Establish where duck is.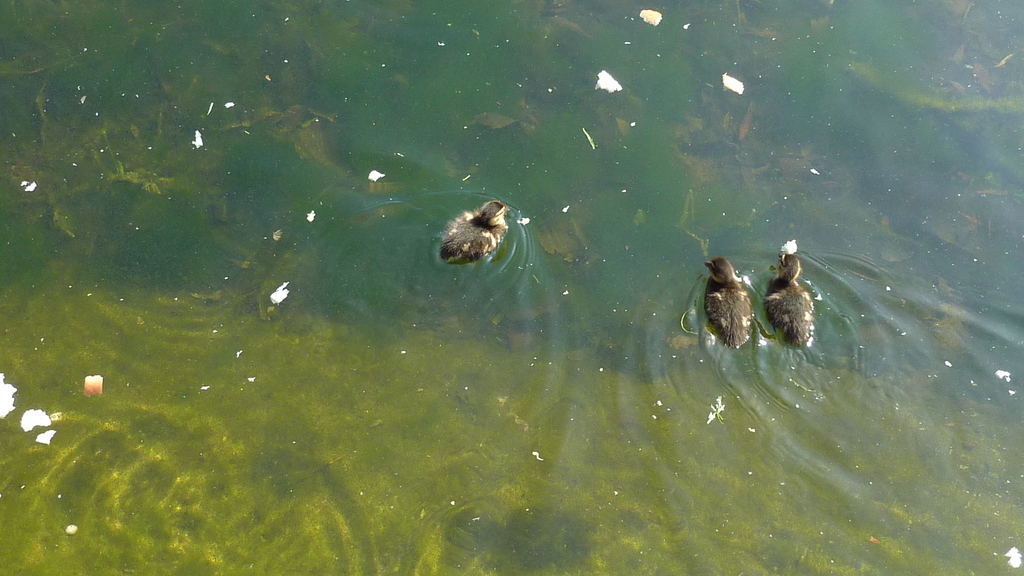
Established at (700,243,767,346).
